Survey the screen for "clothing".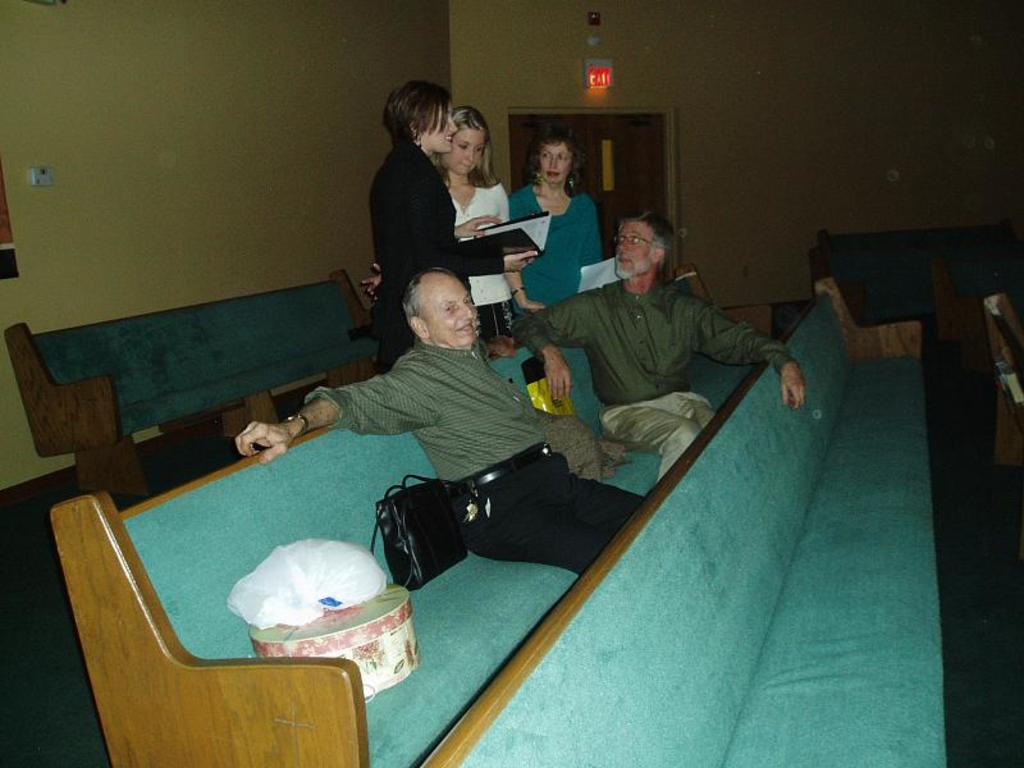
Survey found: 306,340,650,582.
